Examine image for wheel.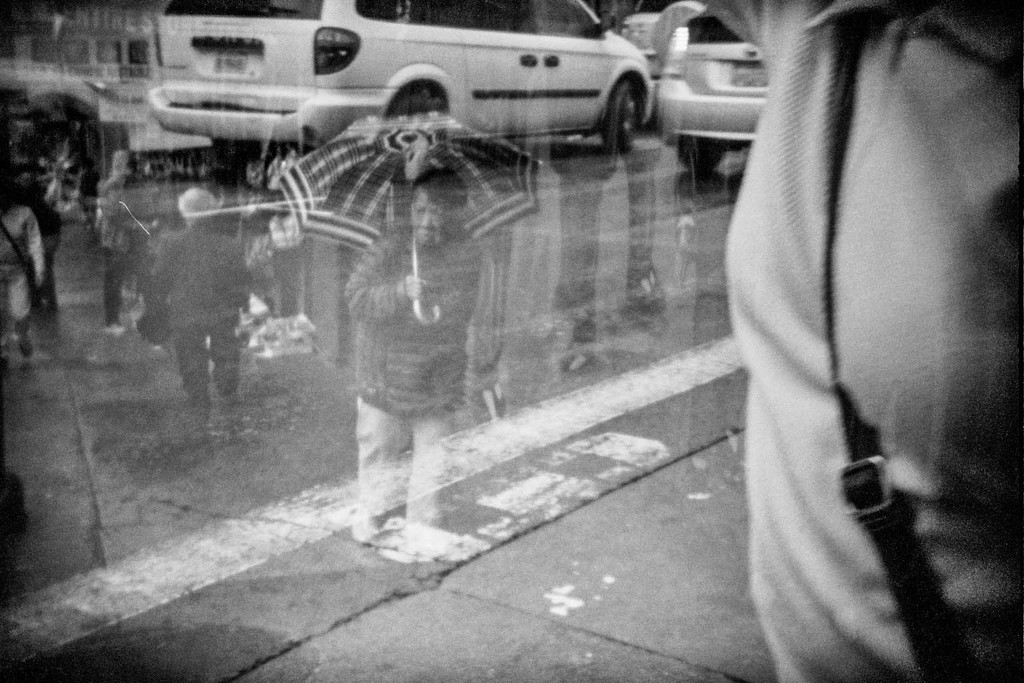
Examination result: (left=395, top=100, right=428, bottom=176).
